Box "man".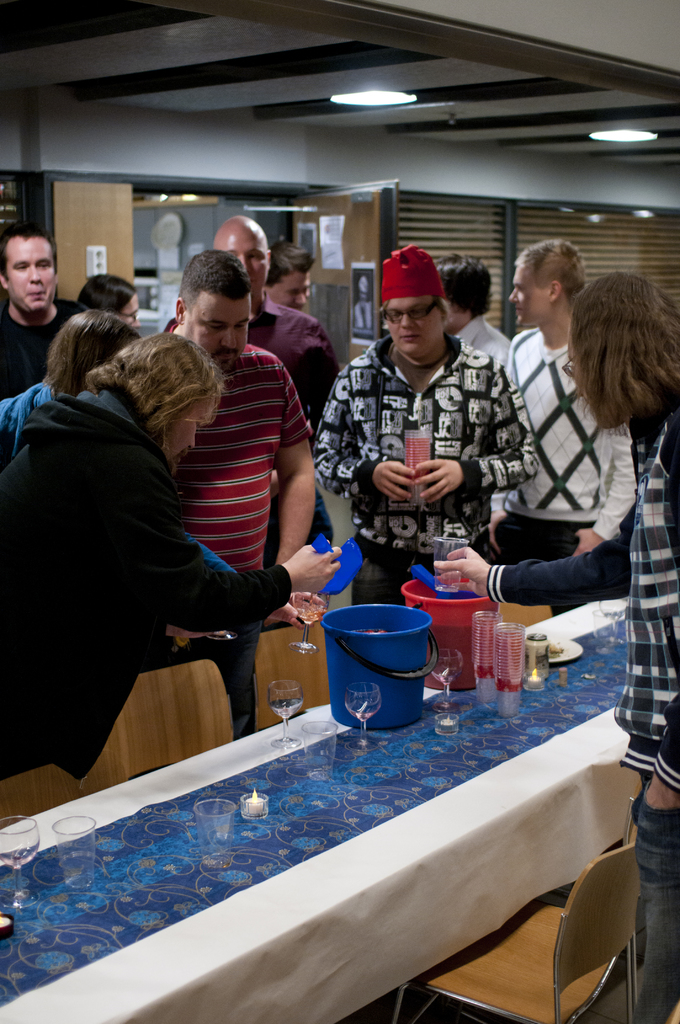
(259, 238, 320, 310).
